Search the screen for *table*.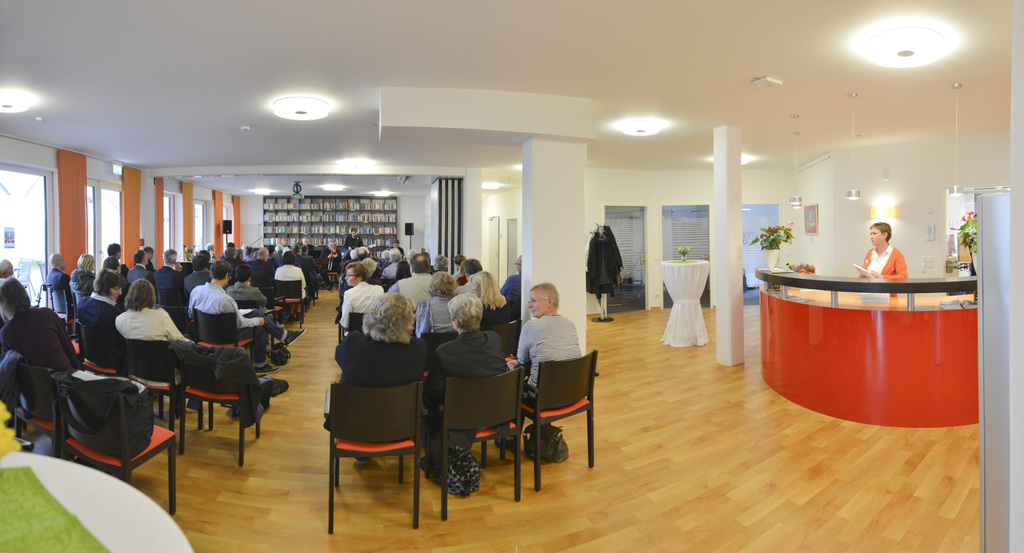
Found at x1=662 y1=258 x2=708 y2=349.
